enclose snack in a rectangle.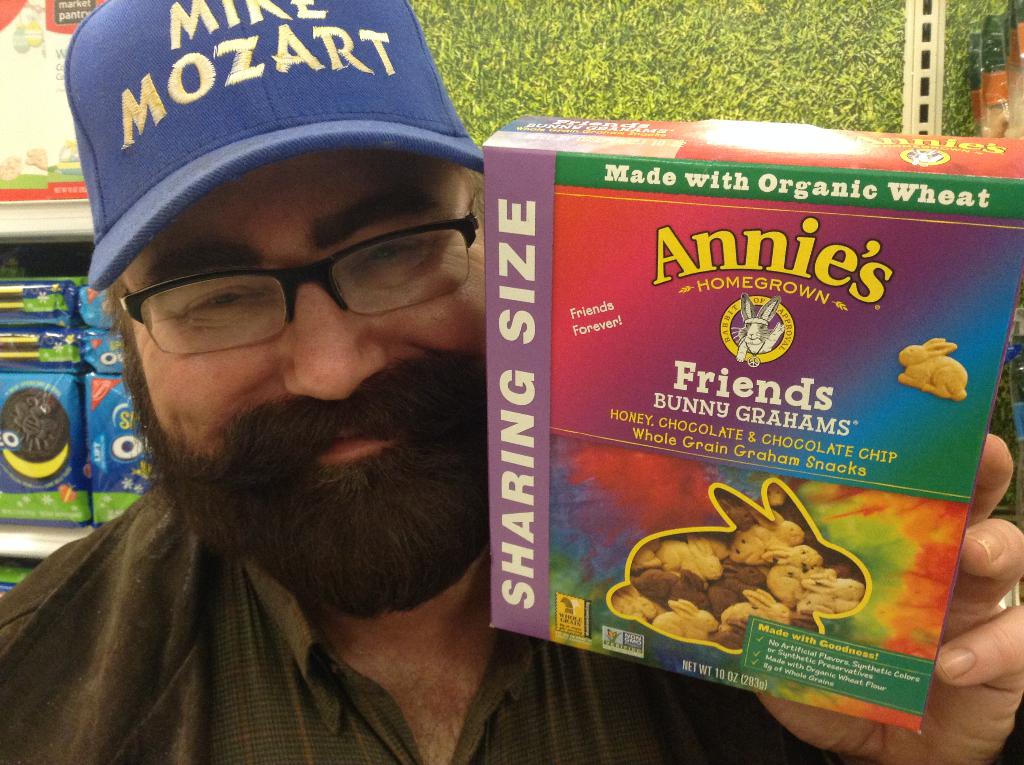
<box>490,79,988,750</box>.
